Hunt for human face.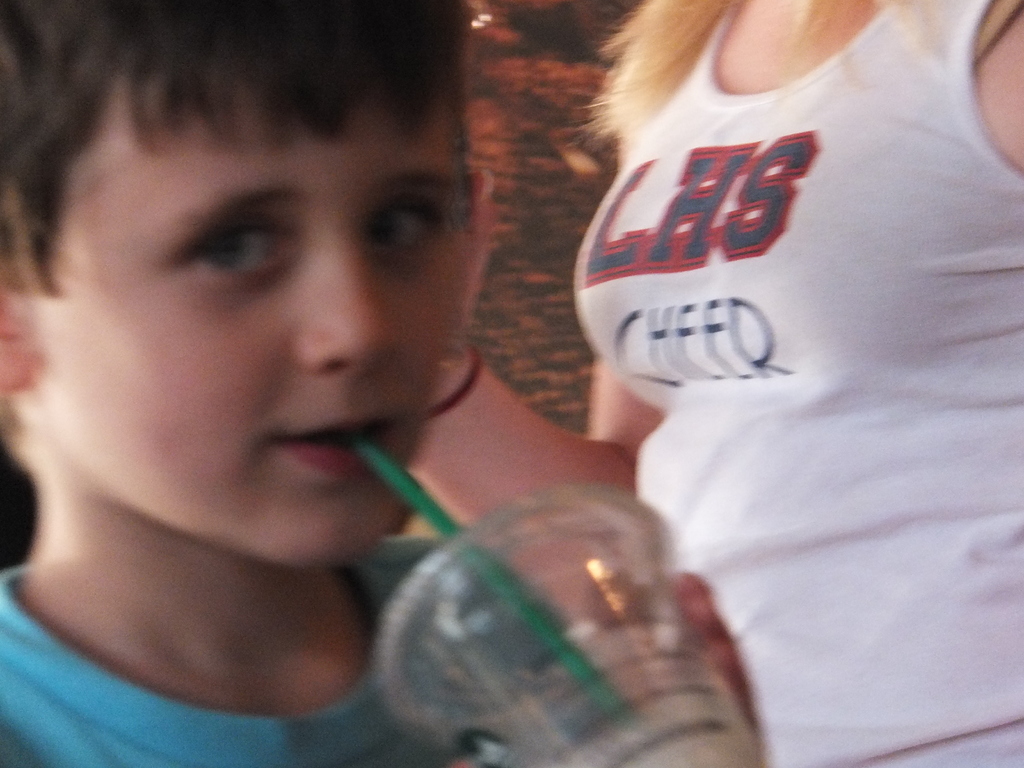
Hunted down at [28,65,472,572].
